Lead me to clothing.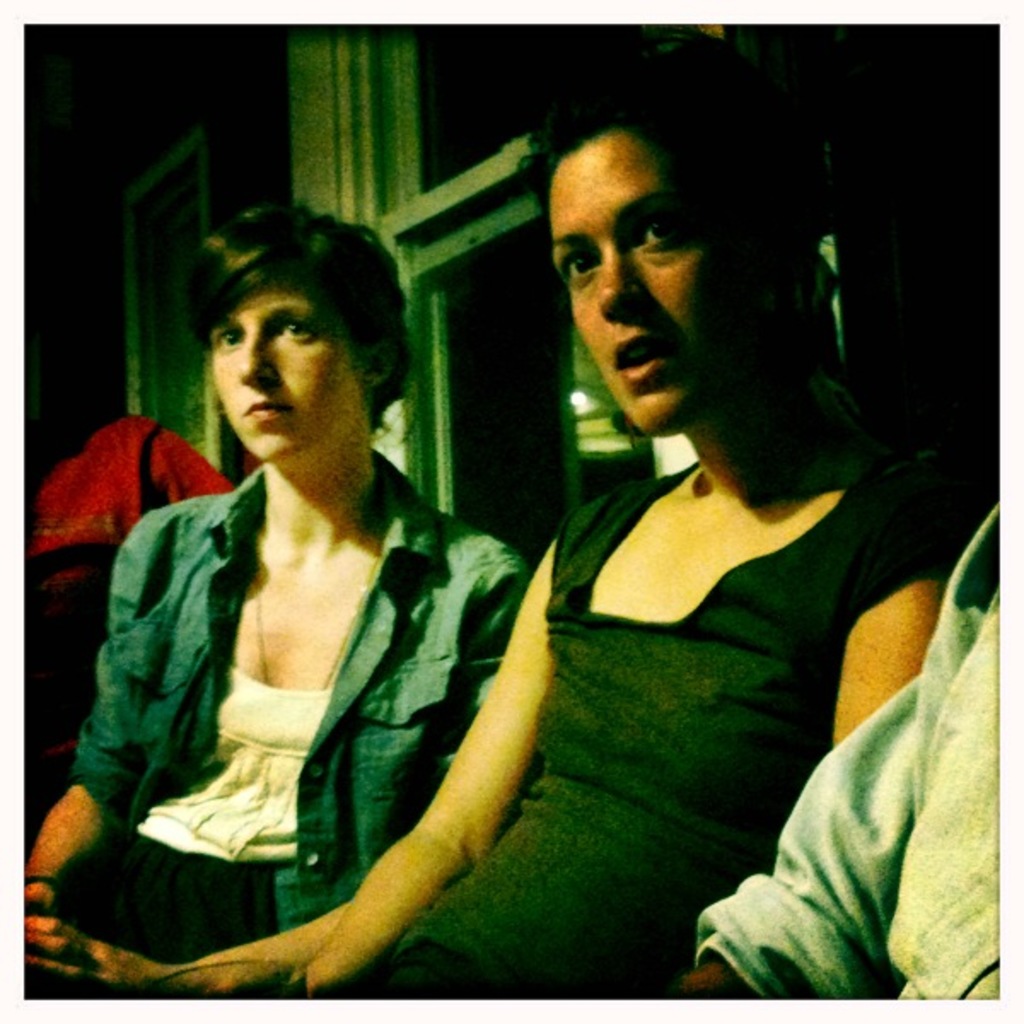
Lead to box=[696, 492, 1021, 1017].
